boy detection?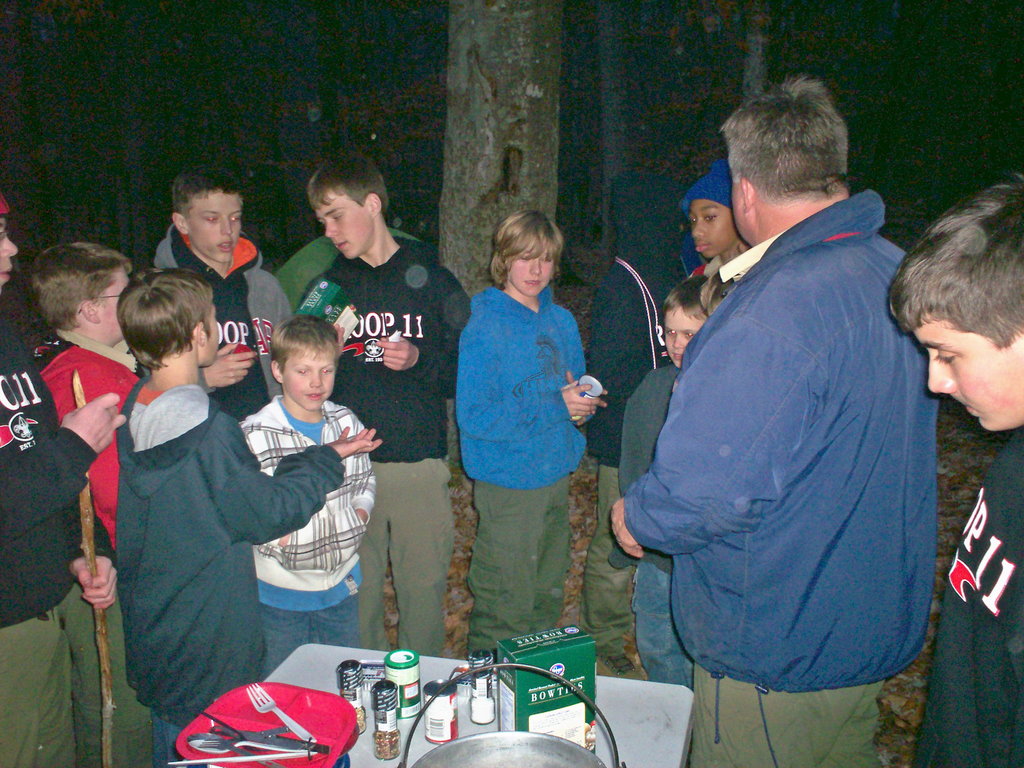
crop(110, 296, 384, 767)
